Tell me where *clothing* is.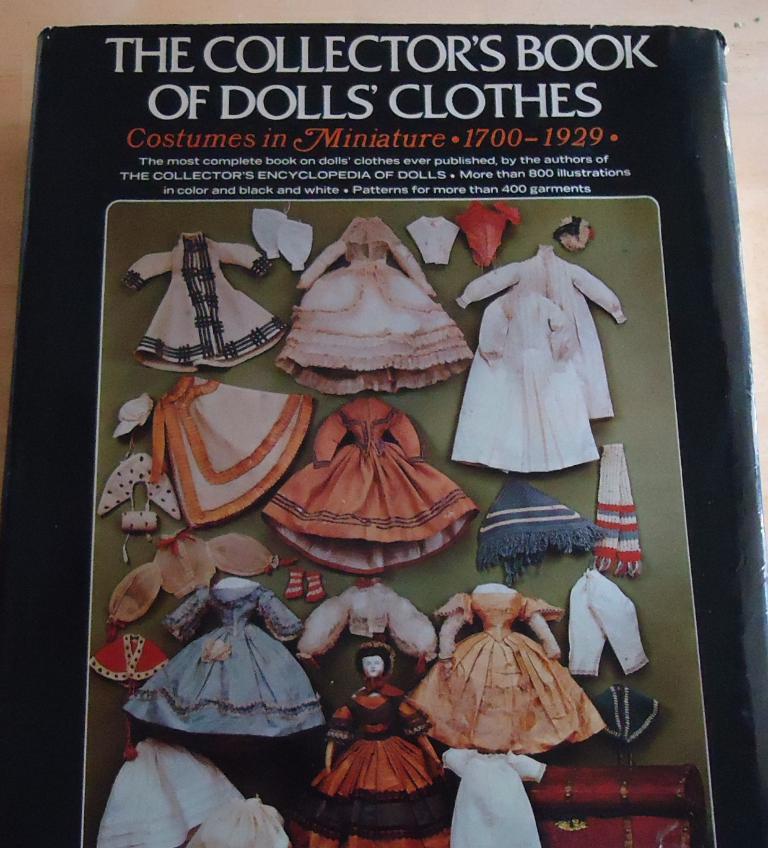
*clothing* is at bbox(274, 217, 474, 393).
